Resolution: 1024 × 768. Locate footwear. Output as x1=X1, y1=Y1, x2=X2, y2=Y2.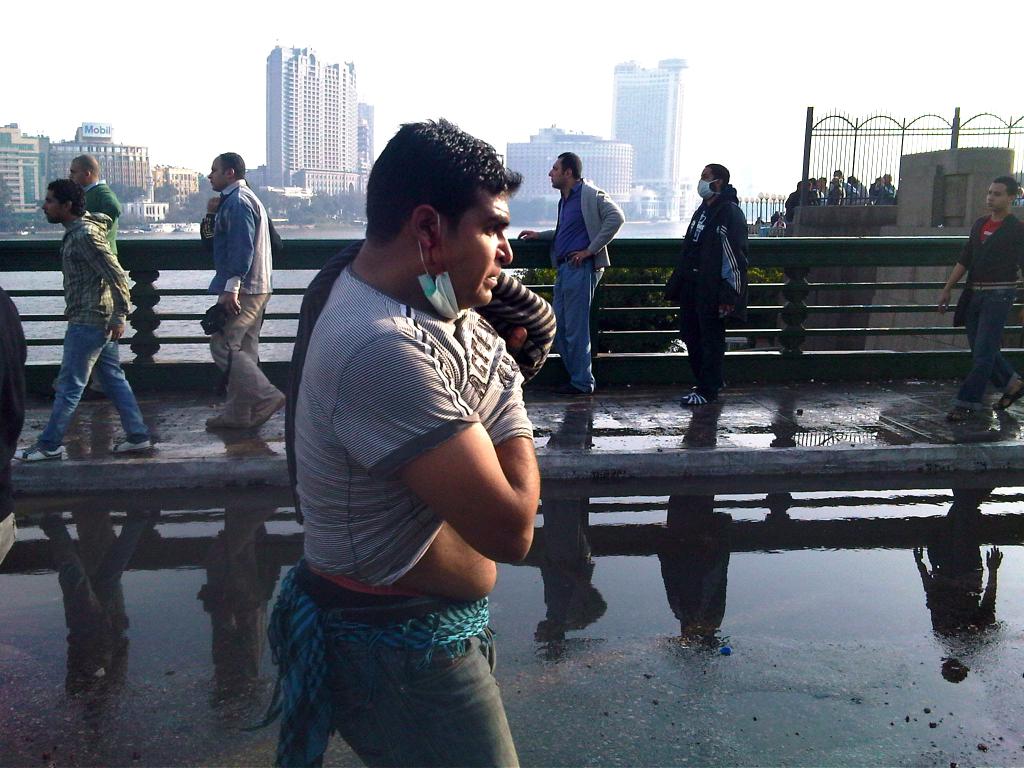
x1=249, y1=395, x2=285, y2=431.
